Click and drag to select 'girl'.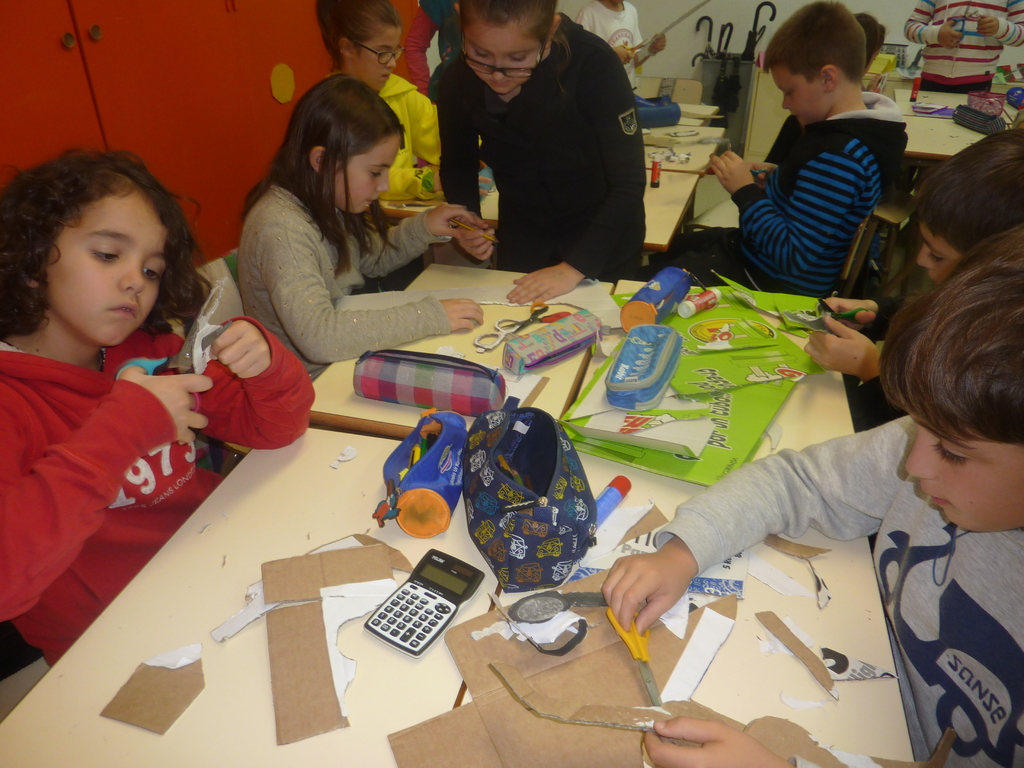
Selection: <box>0,136,322,699</box>.
